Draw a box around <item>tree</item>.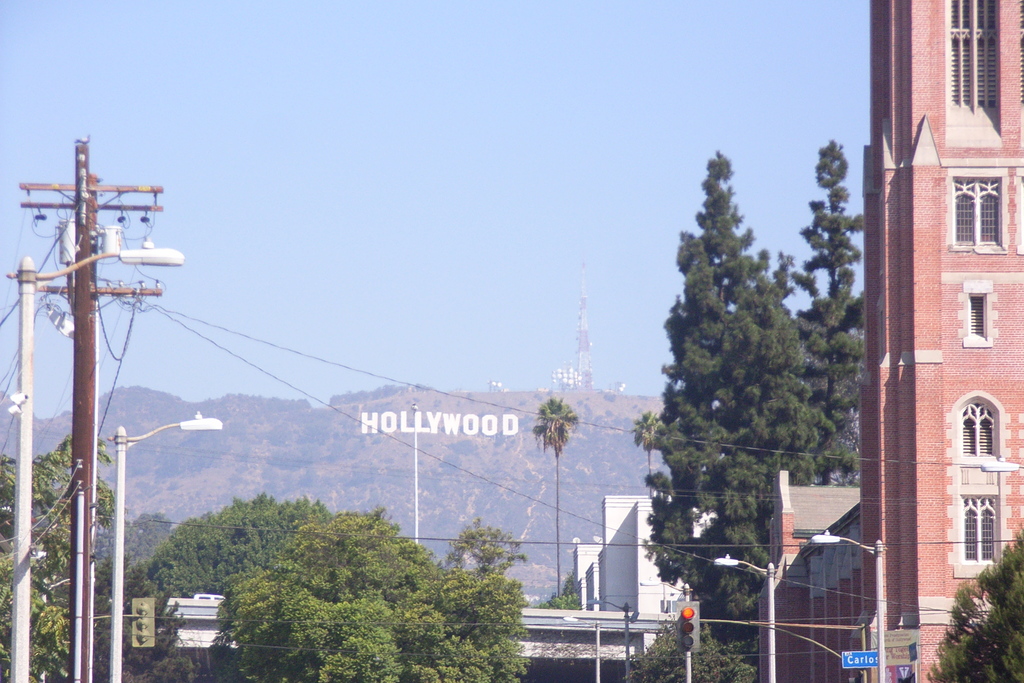
[left=710, top=249, right=826, bottom=645].
